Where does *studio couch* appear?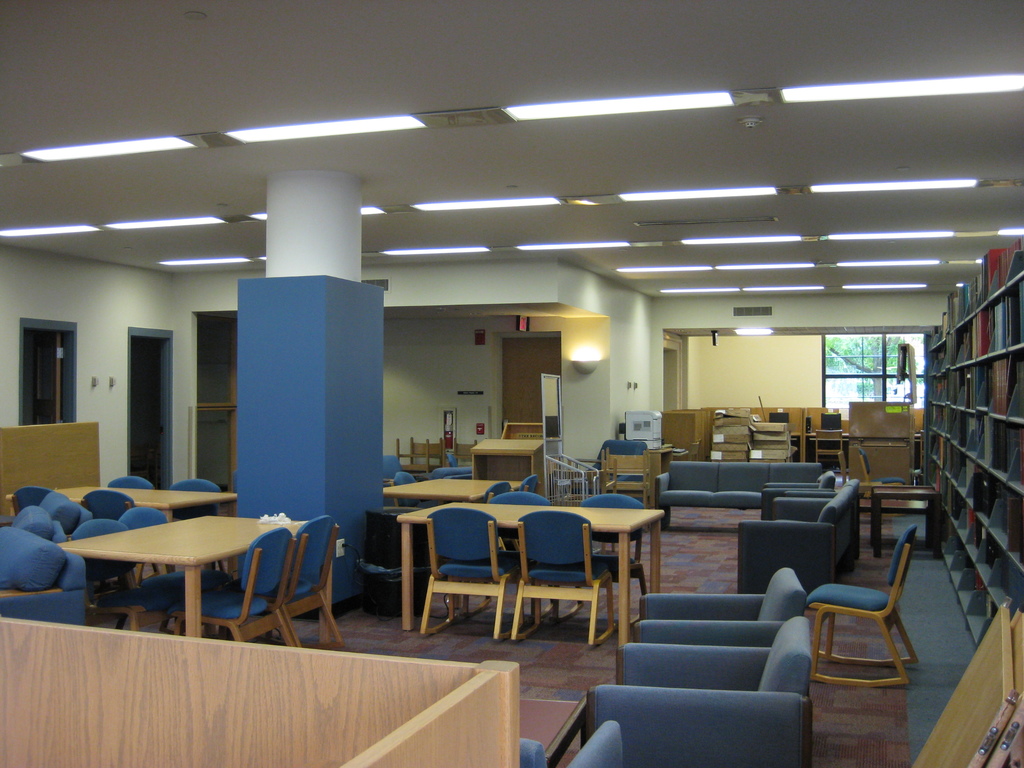
Appears at 735/478/860/581.
